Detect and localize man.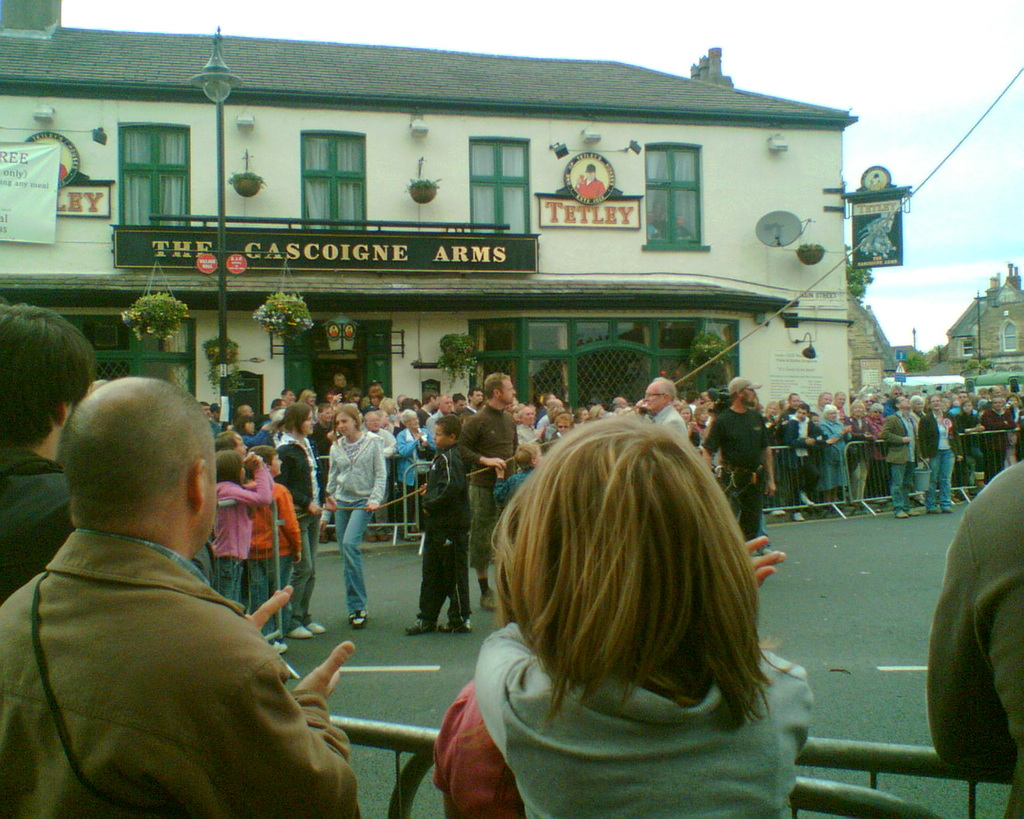
Localized at [881, 398, 923, 518].
